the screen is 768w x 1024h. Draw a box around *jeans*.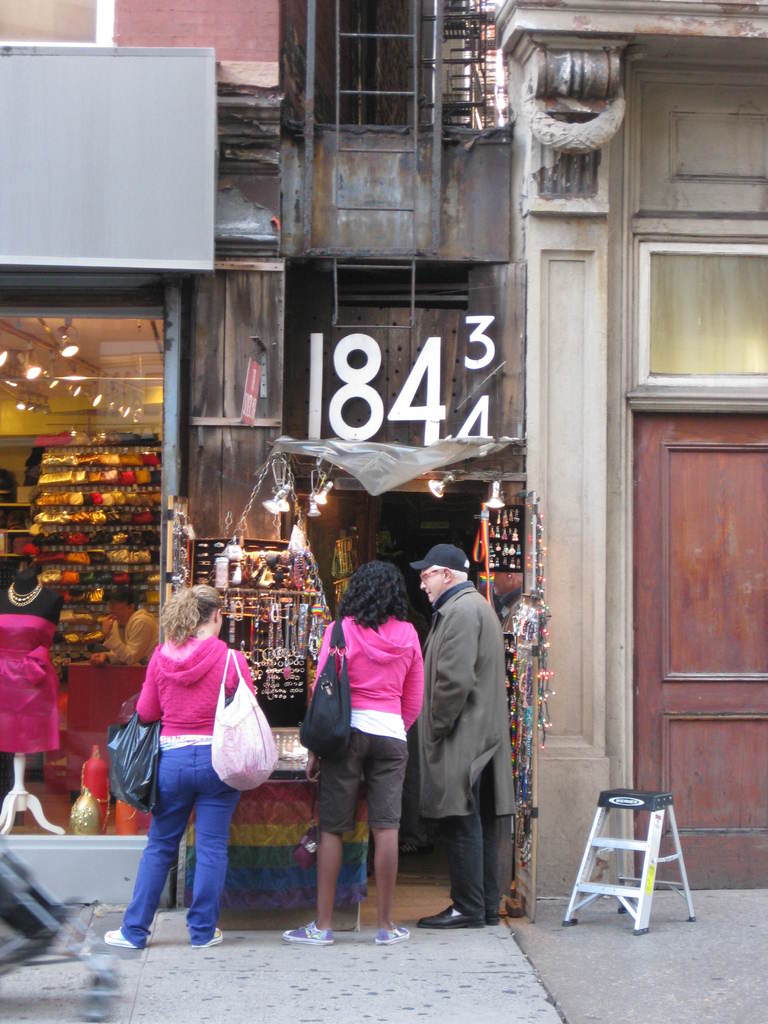
(123,749,252,941).
